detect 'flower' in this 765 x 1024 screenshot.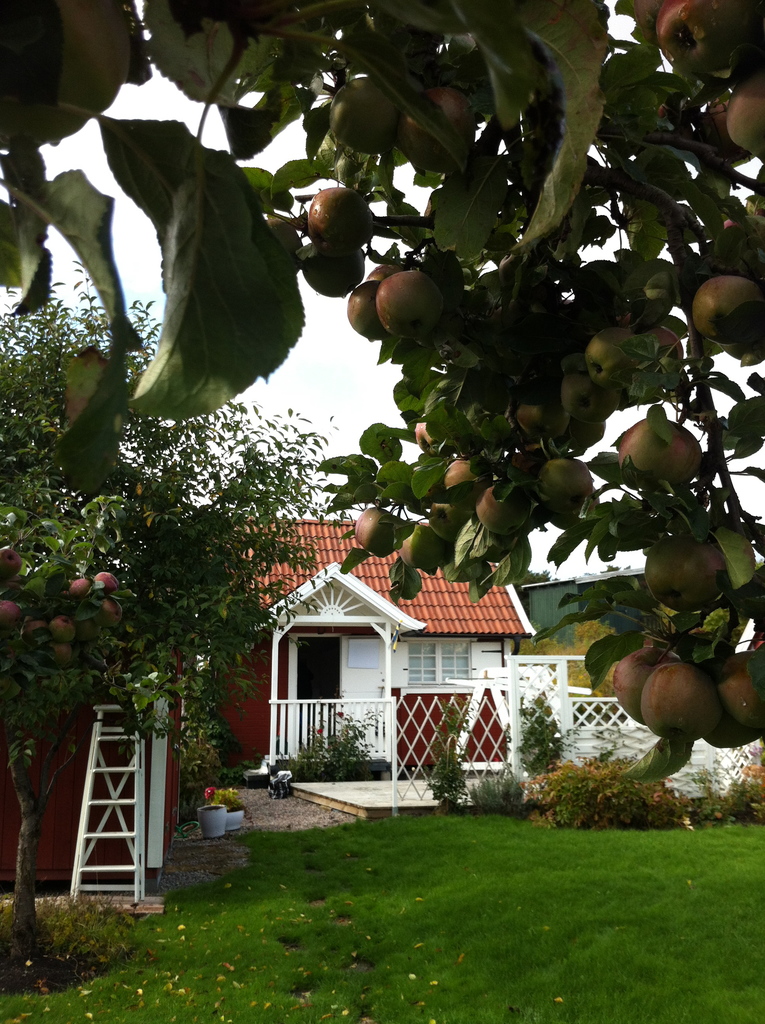
Detection: Rect(332, 708, 353, 718).
